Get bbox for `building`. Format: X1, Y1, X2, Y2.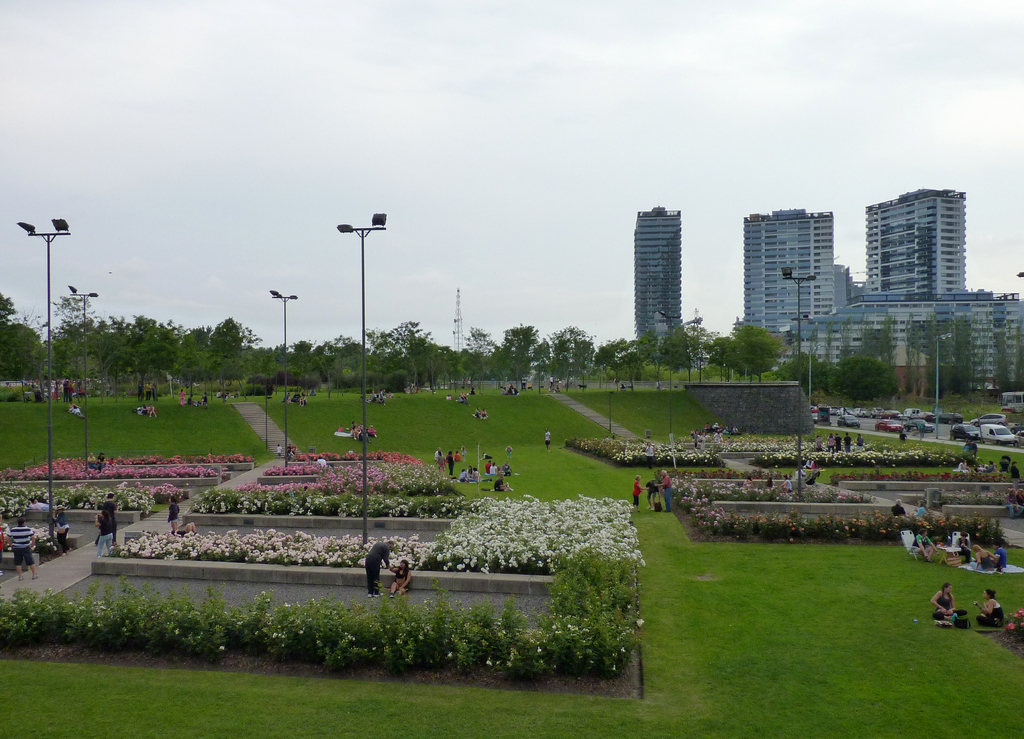
802, 294, 1023, 388.
